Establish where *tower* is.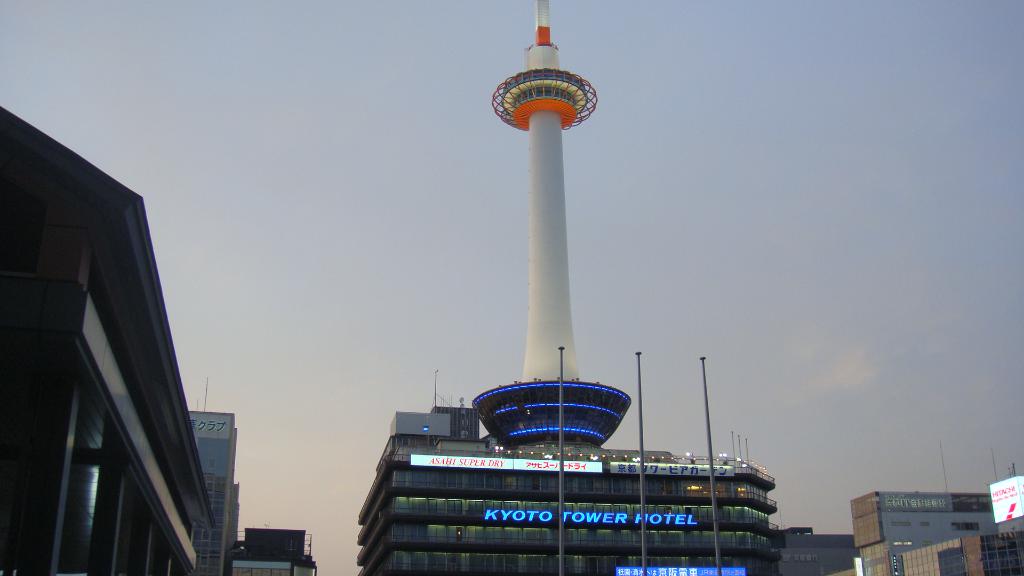
Established at detection(469, 0, 633, 443).
